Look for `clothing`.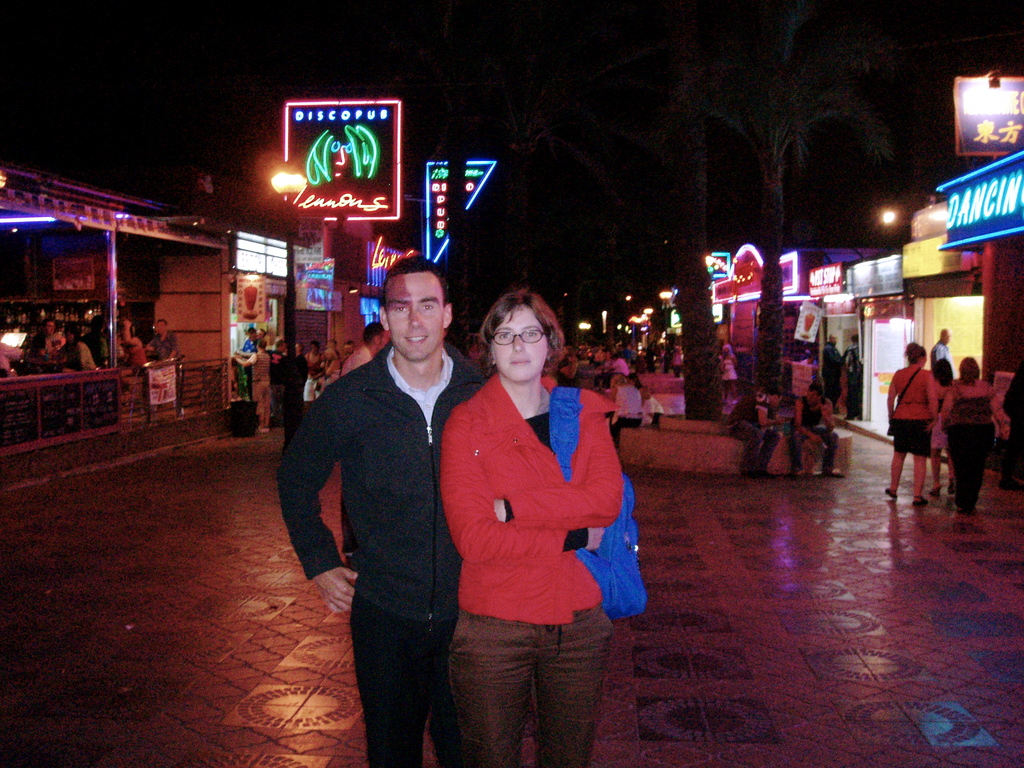
Found: pyautogui.locateOnScreen(946, 380, 998, 511).
